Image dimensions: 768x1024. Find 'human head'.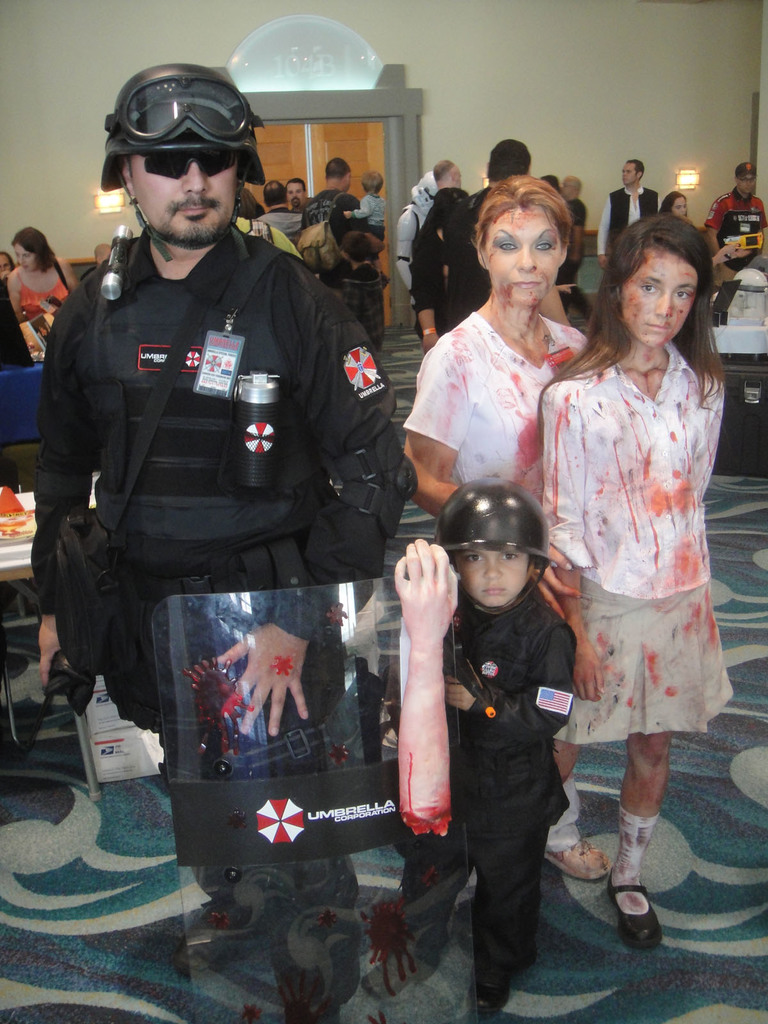
{"x1": 557, "y1": 171, "x2": 578, "y2": 199}.
